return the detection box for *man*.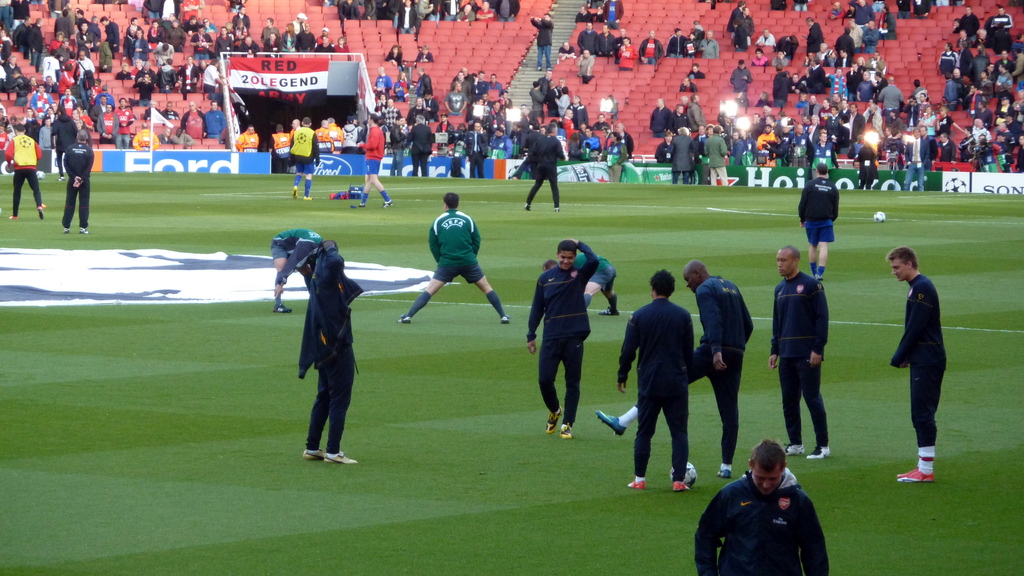
x1=66, y1=48, x2=104, y2=81.
